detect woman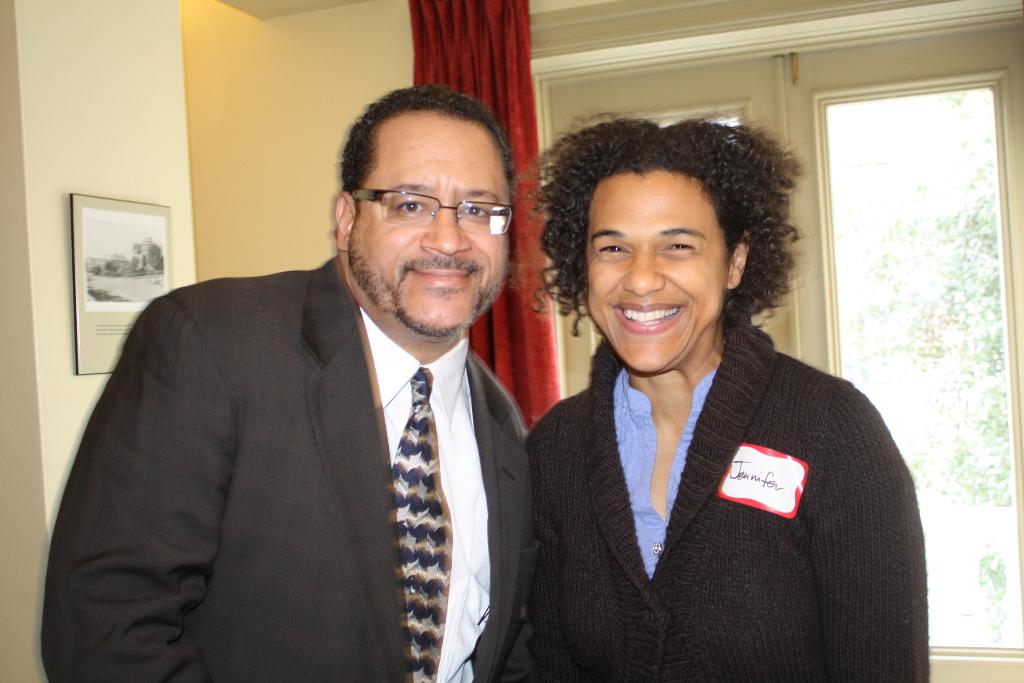
{"left": 495, "top": 119, "right": 920, "bottom": 682}
